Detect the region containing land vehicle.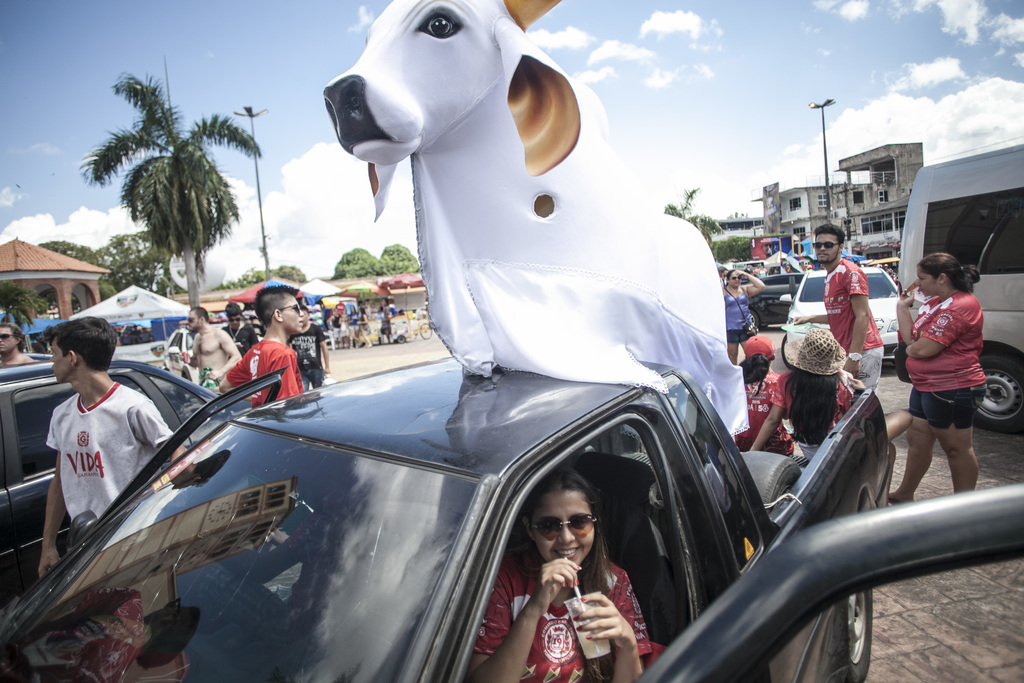
l=0, t=349, r=1023, b=682.
